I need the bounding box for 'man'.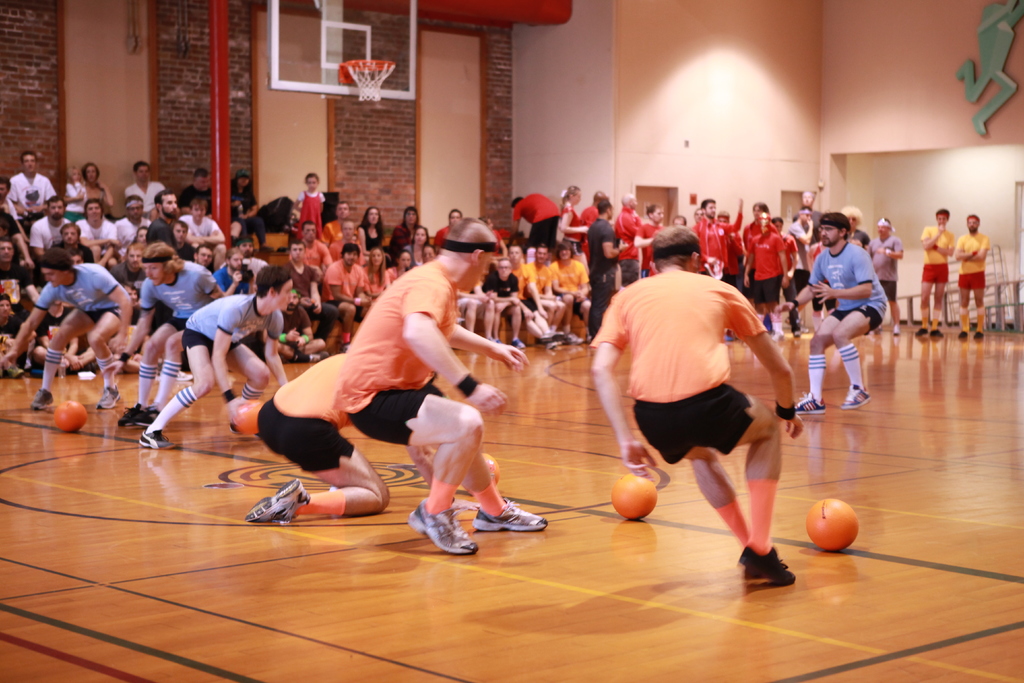
Here it is: [795, 213, 889, 410].
